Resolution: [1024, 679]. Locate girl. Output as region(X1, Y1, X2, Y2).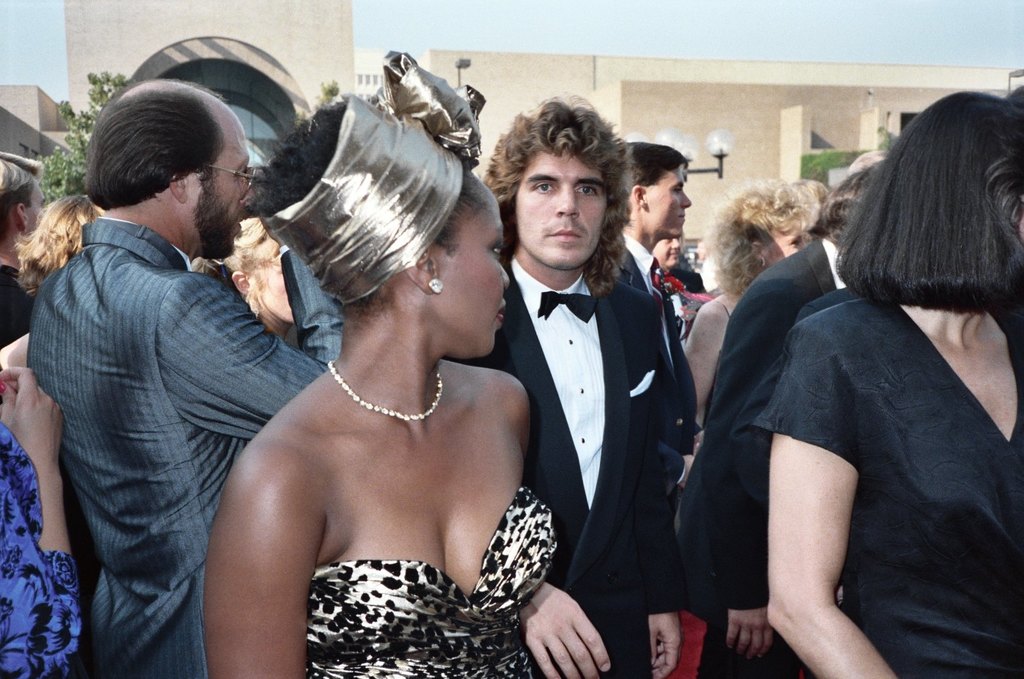
region(756, 88, 1023, 678).
